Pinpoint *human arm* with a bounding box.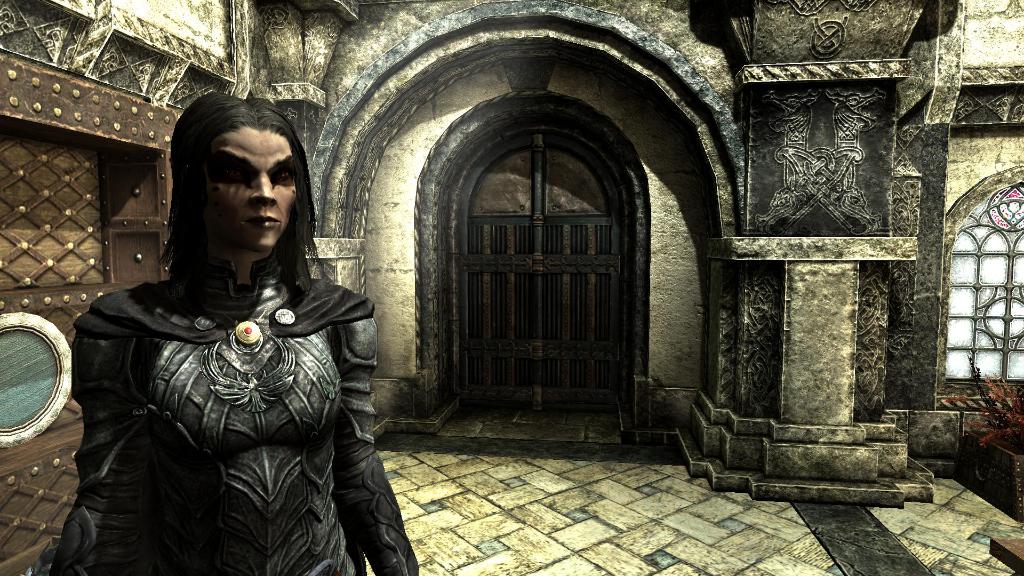
l=51, t=303, r=139, b=575.
